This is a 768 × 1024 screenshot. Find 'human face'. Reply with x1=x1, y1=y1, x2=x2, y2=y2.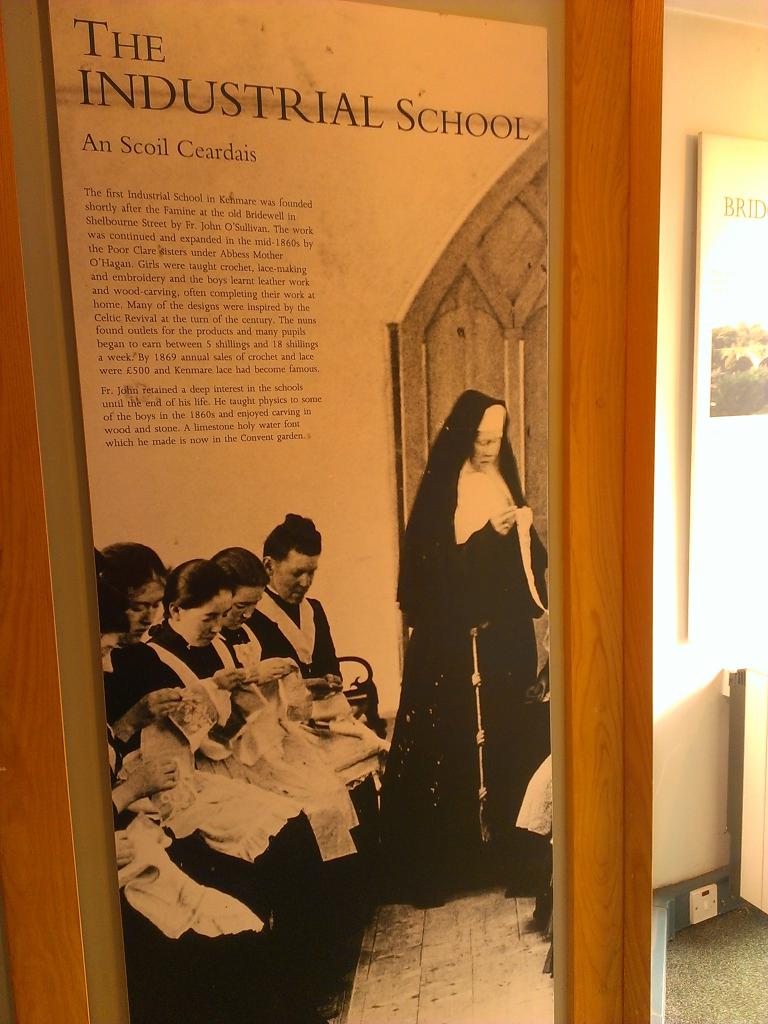
x1=180, y1=597, x2=229, y2=653.
